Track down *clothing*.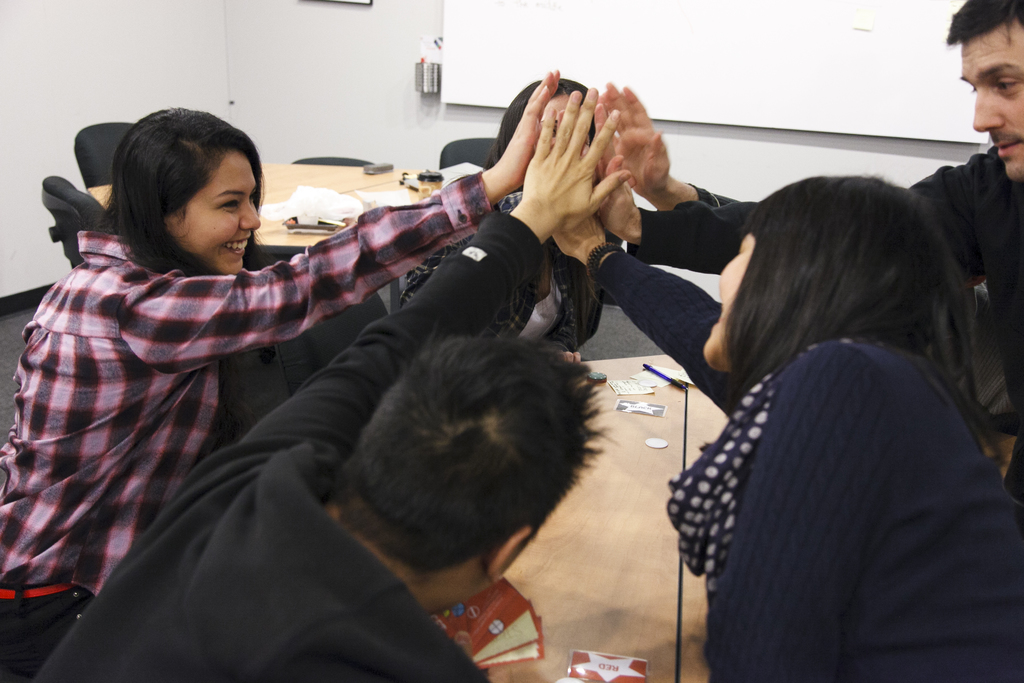
Tracked to (594,250,1023,682).
